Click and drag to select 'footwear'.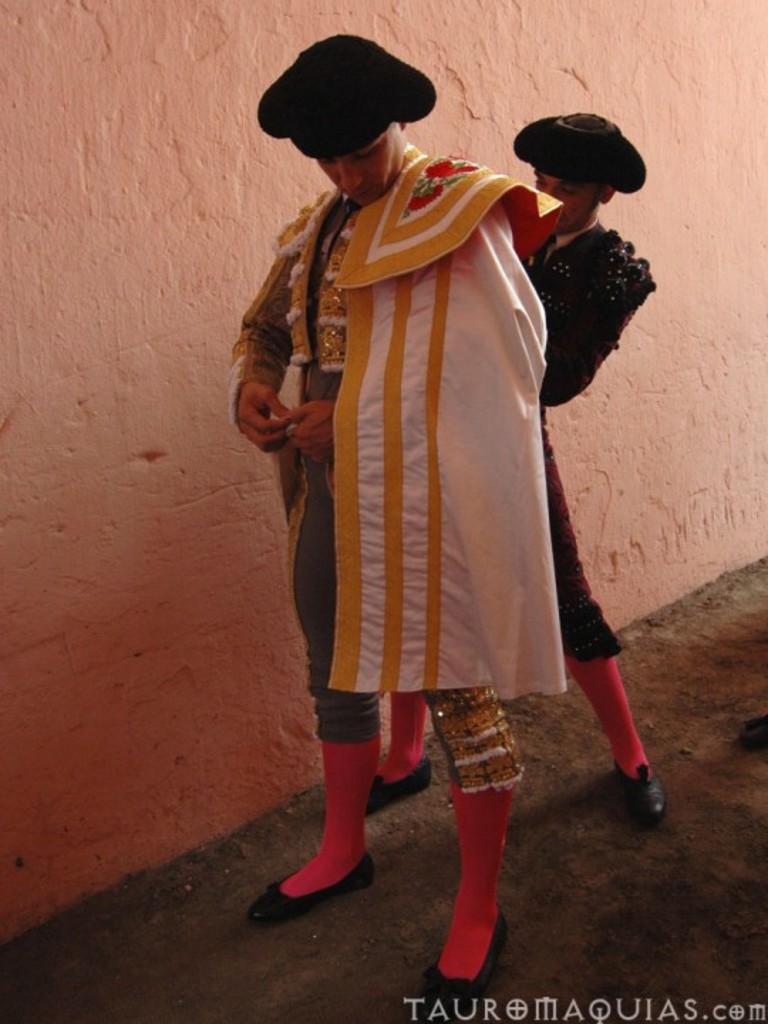
Selection: pyautogui.locateOnScreen(269, 838, 377, 924).
